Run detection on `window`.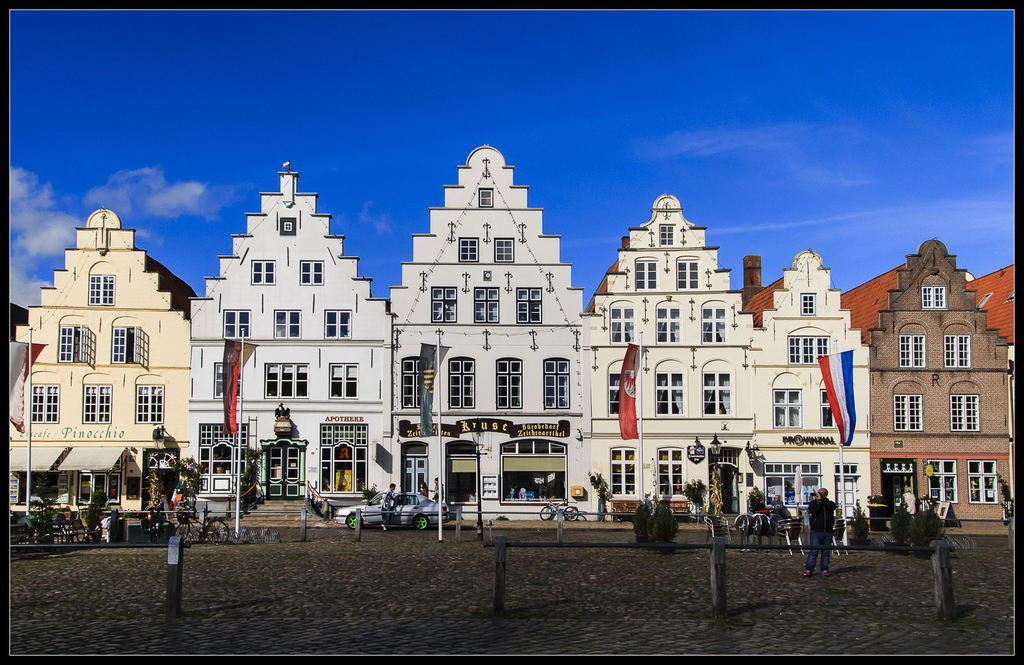
Result: 950,396,981,433.
